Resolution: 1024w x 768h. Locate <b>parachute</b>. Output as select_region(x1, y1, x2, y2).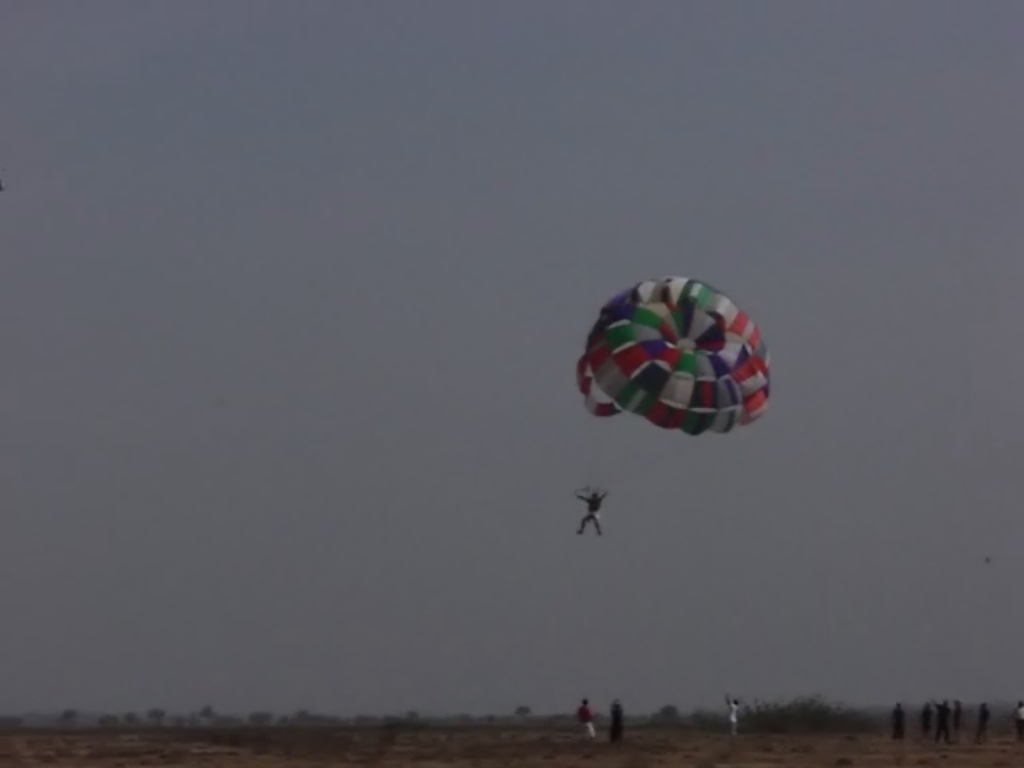
select_region(576, 276, 768, 492).
